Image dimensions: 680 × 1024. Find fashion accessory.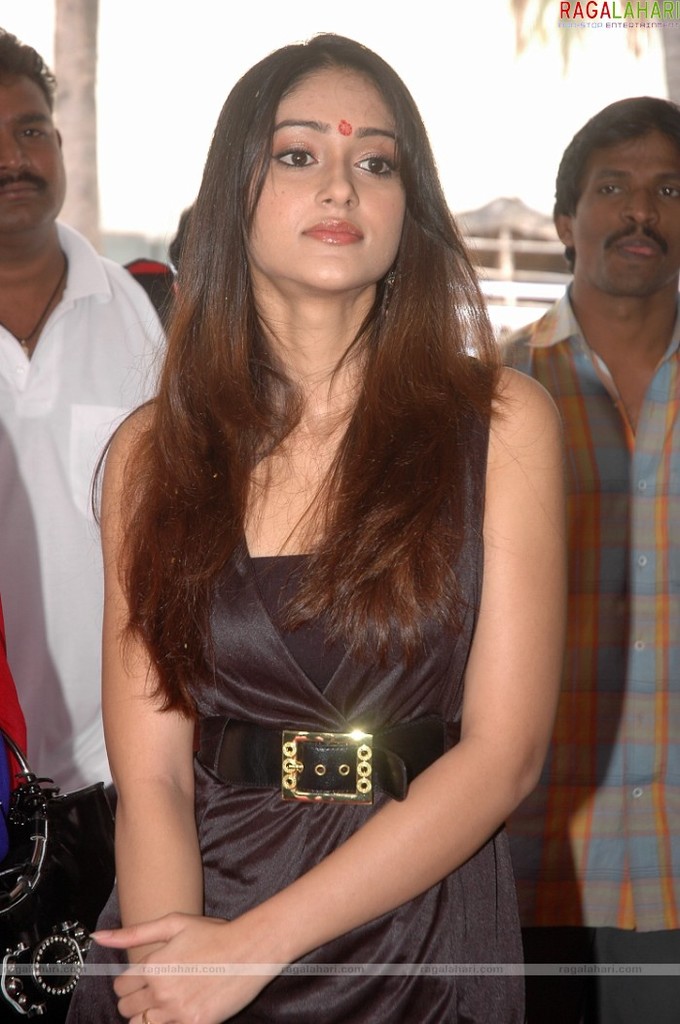
left=0, top=721, right=116, bottom=1023.
